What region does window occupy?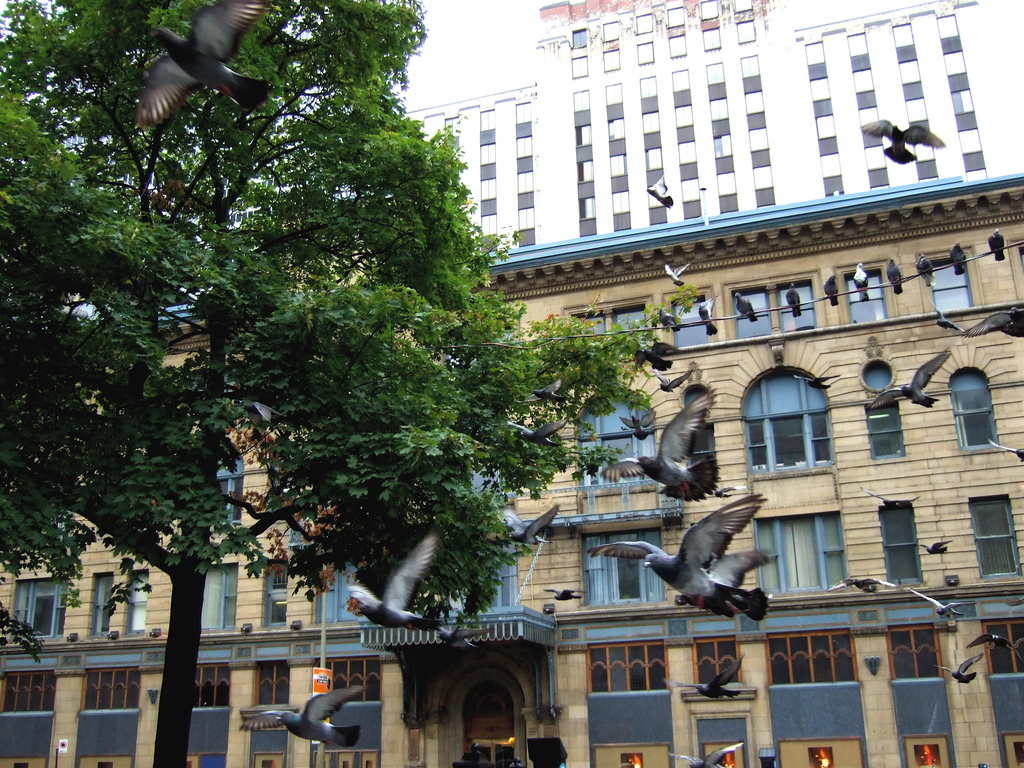
<region>444, 114, 456, 134</region>.
